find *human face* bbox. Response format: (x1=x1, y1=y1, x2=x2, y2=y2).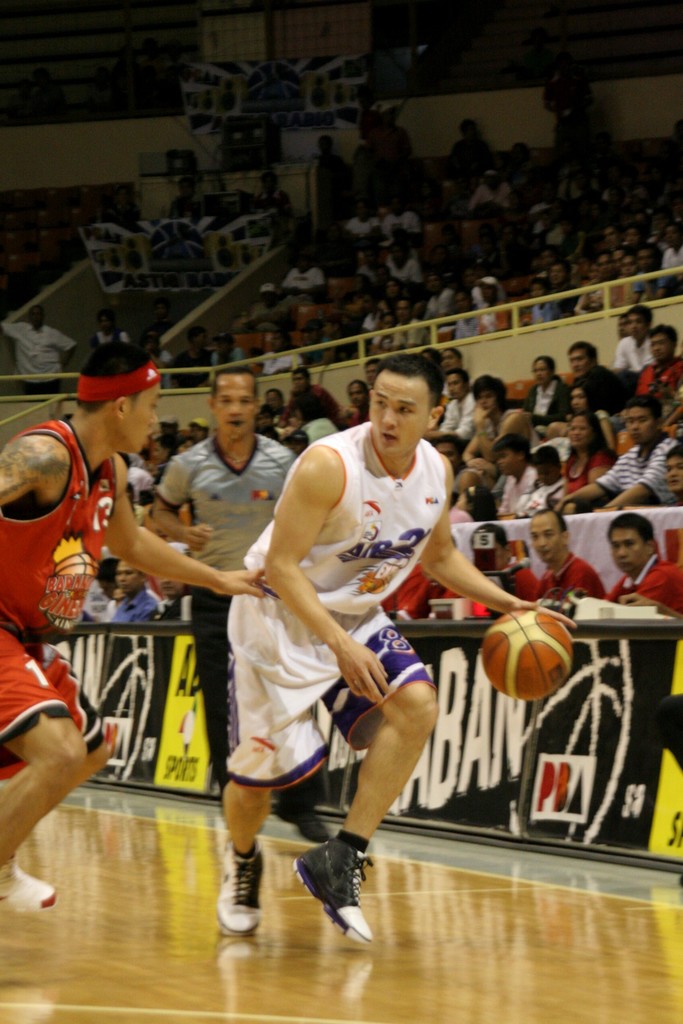
(x1=370, y1=371, x2=432, y2=459).
